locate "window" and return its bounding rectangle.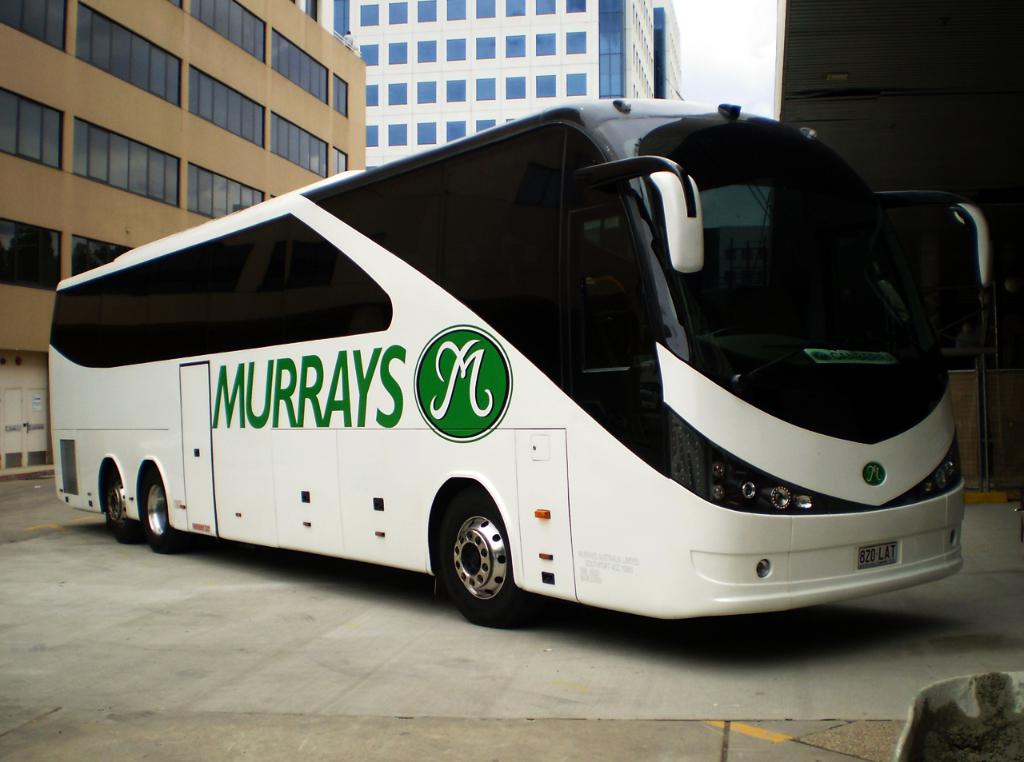
418/43/437/61.
